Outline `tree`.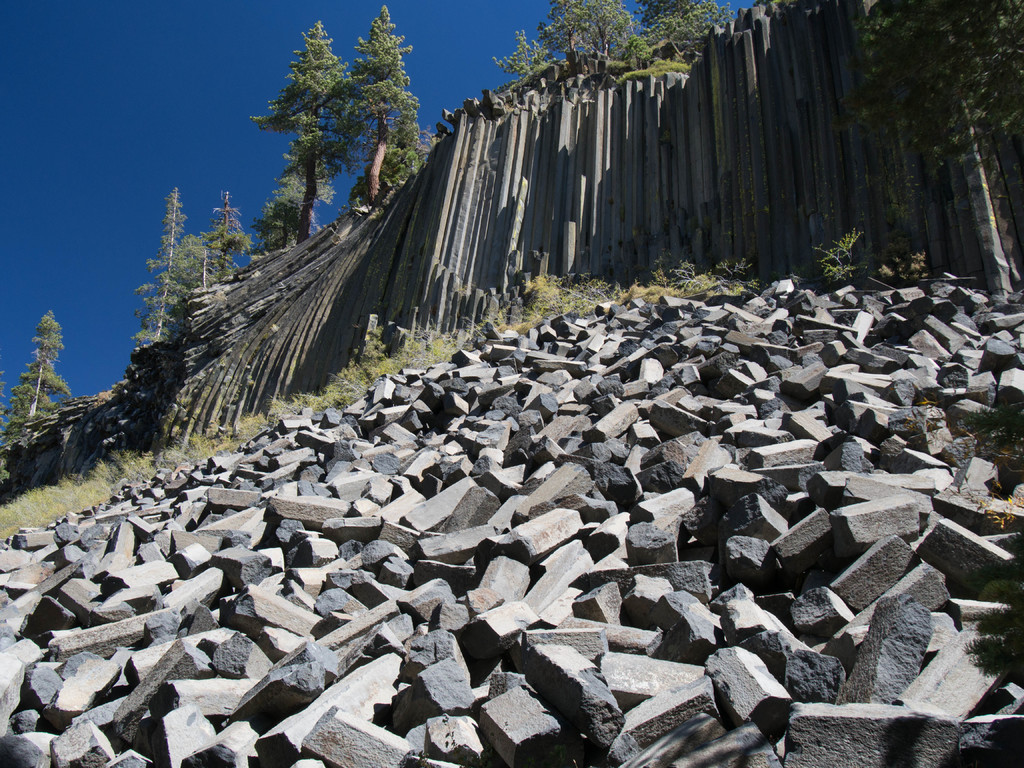
Outline: {"left": 628, "top": 0, "right": 716, "bottom": 56}.
